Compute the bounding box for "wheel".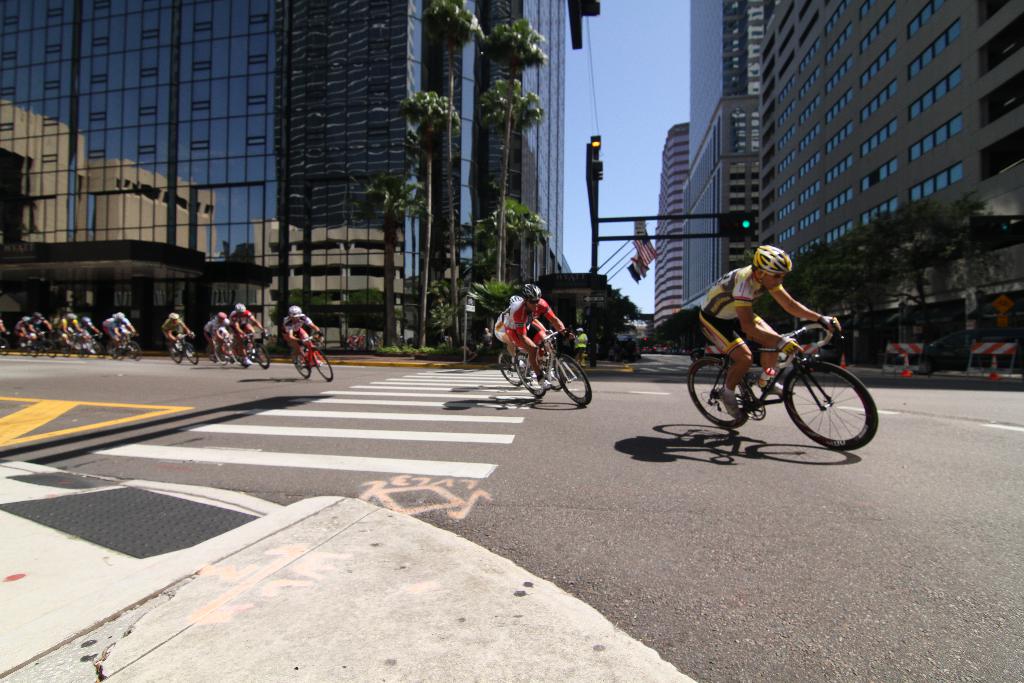
[x1=550, y1=352, x2=591, y2=405].
